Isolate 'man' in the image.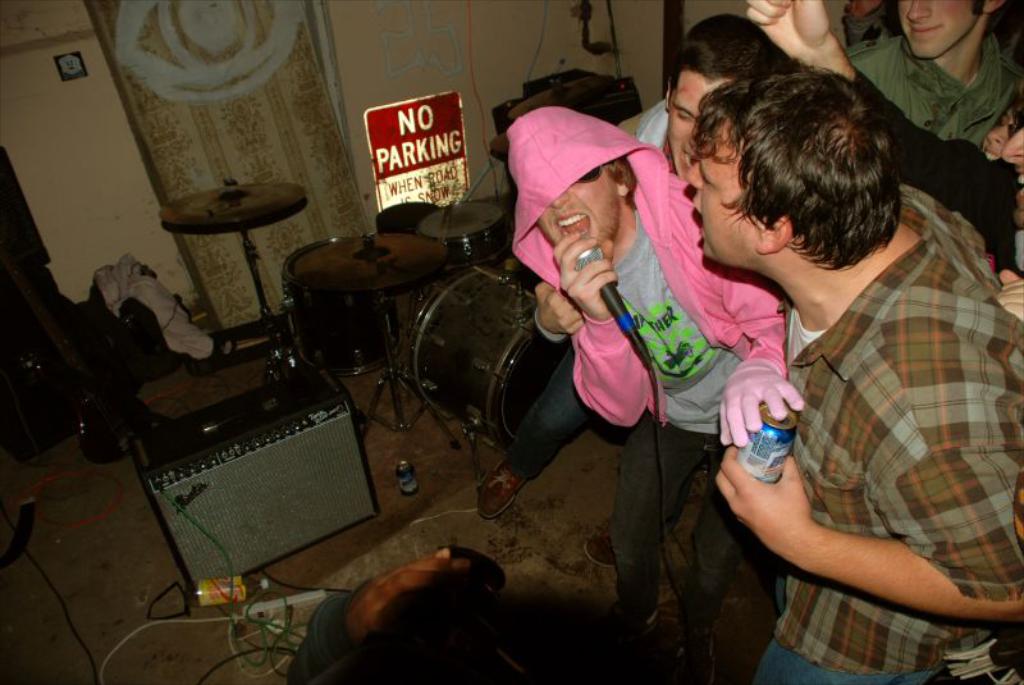
Isolated region: box=[742, 0, 1023, 356].
